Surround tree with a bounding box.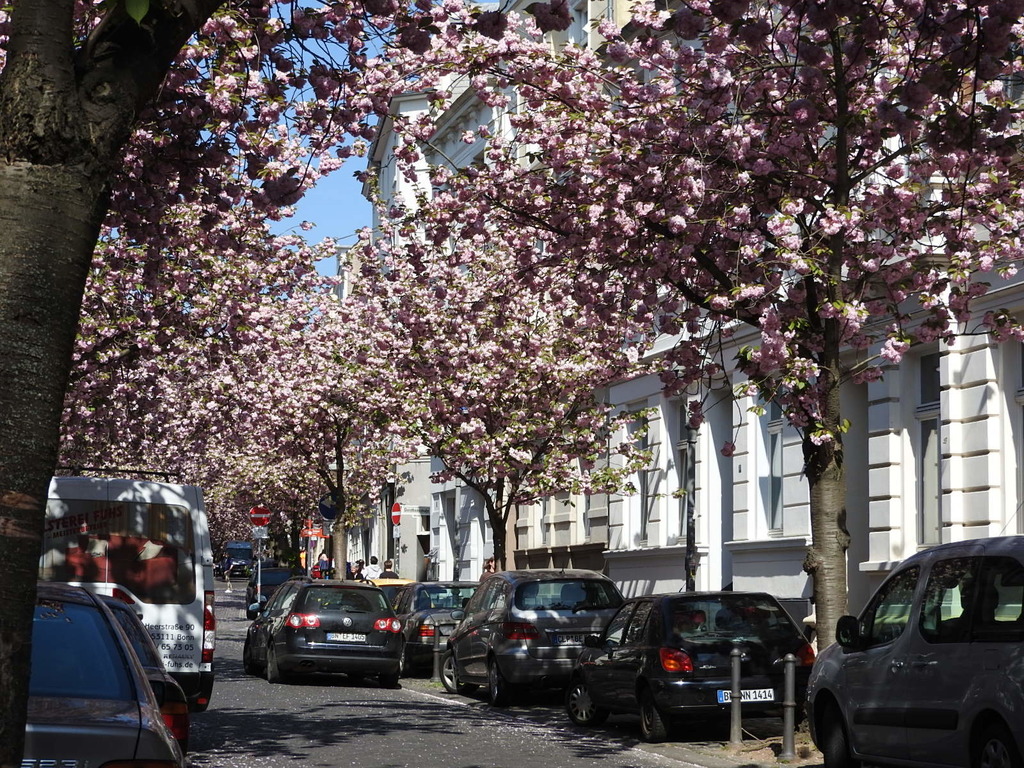
[x1=547, y1=0, x2=1023, y2=633].
